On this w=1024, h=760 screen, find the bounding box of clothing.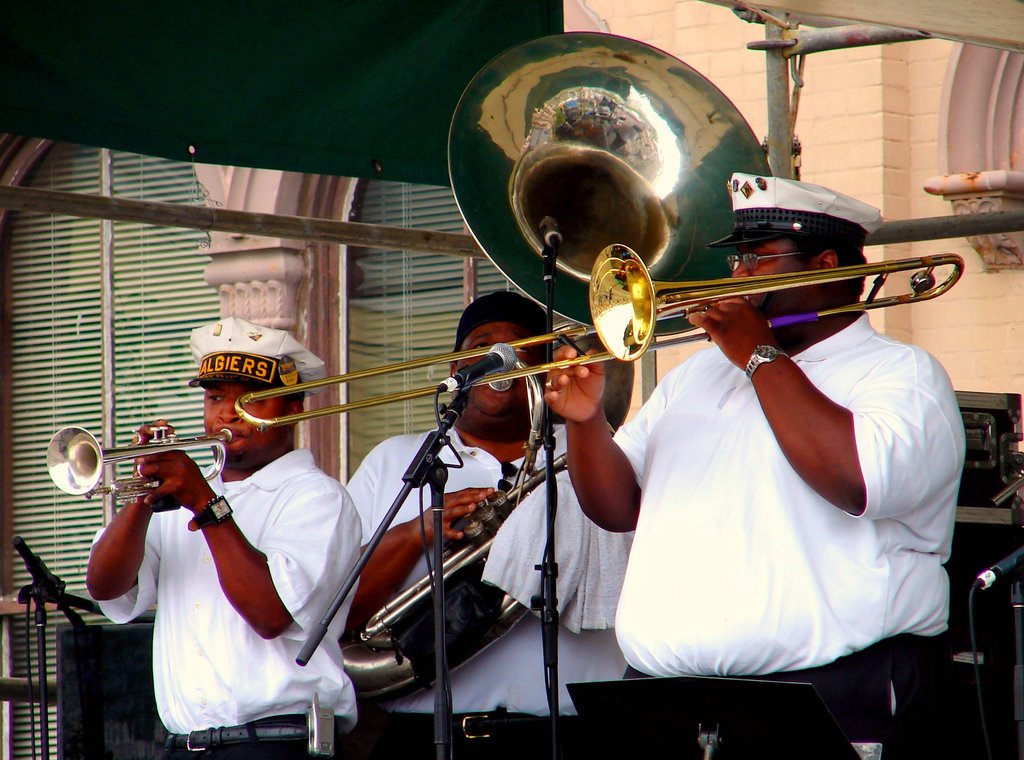
Bounding box: l=95, t=446, r=362, b=736.
